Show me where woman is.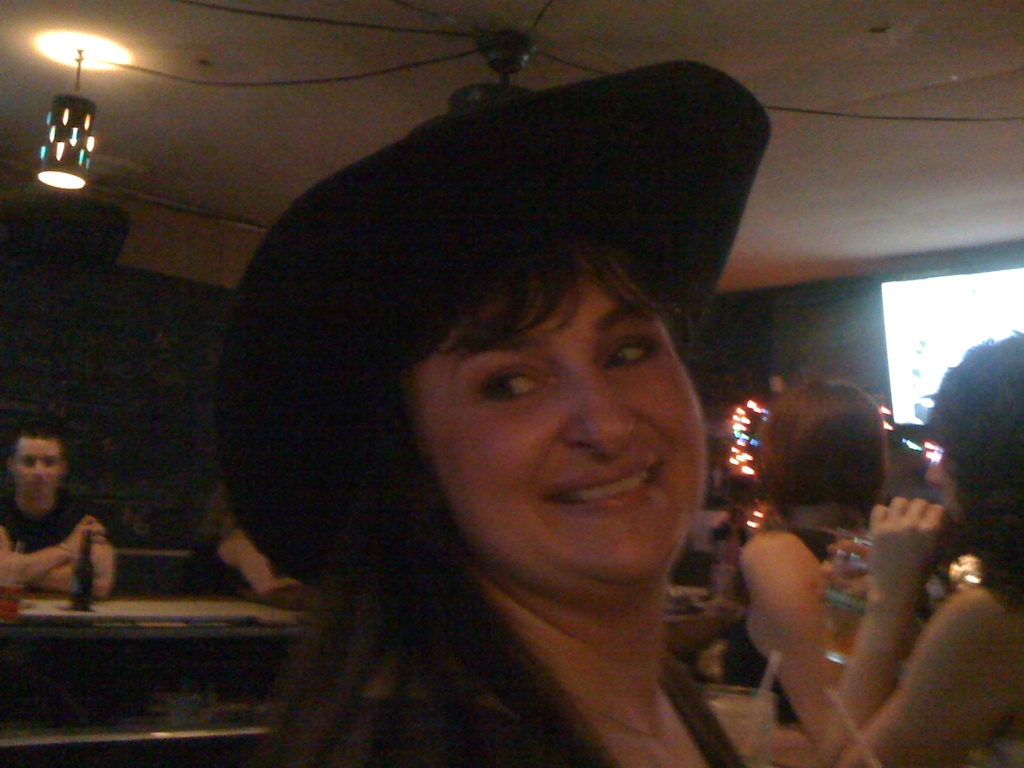
woman is at <region>230, 73, 739, 767</region>.
